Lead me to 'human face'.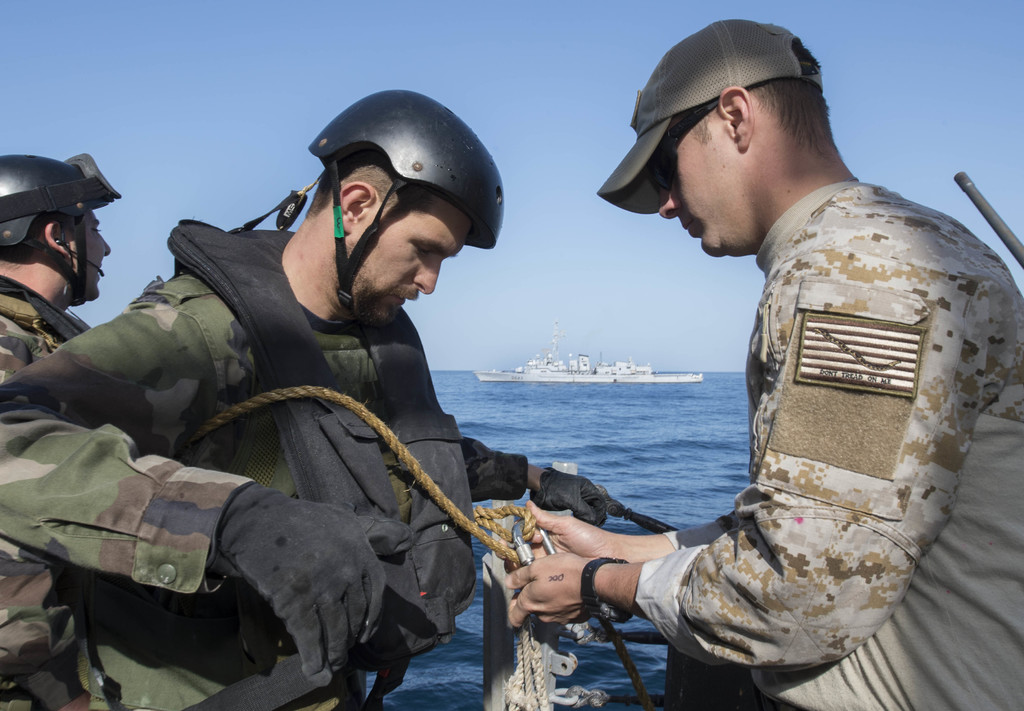
Lead to (x1=58, y1=212, x2=112, y2=305).
